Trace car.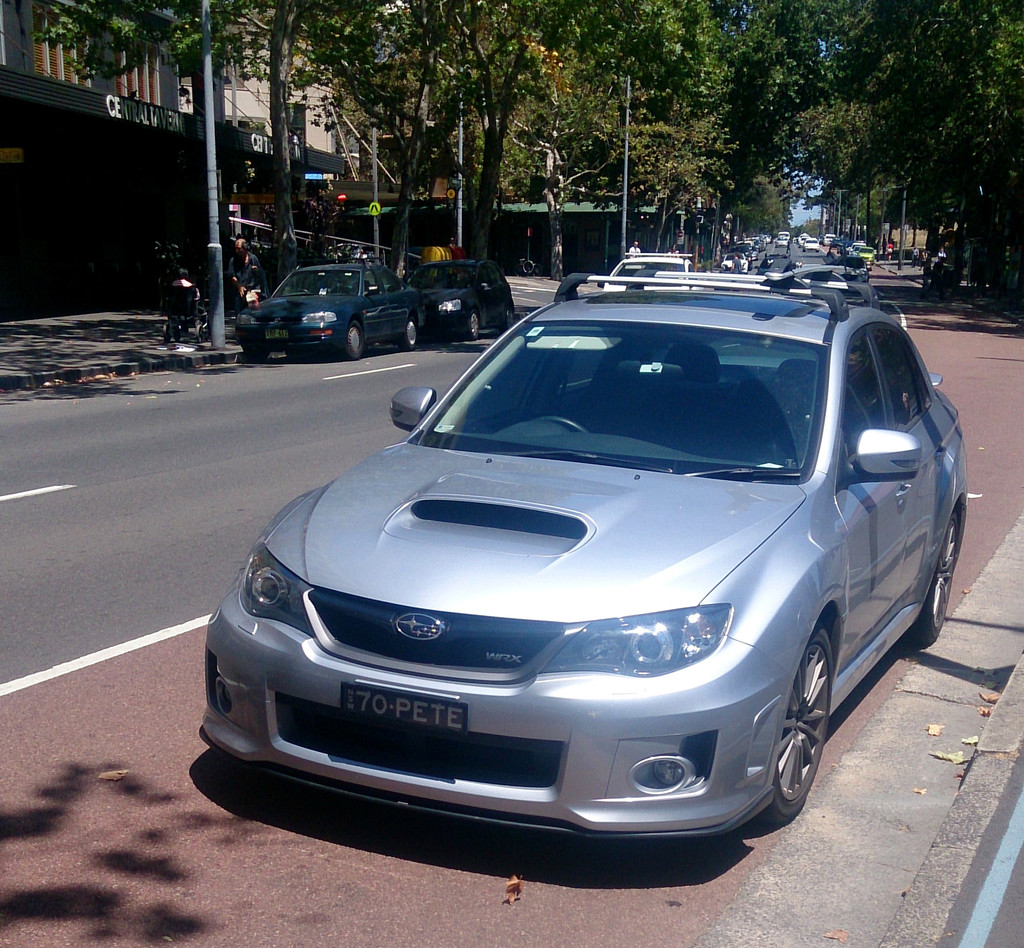
Traced to region(590, 254, 701, 295).
